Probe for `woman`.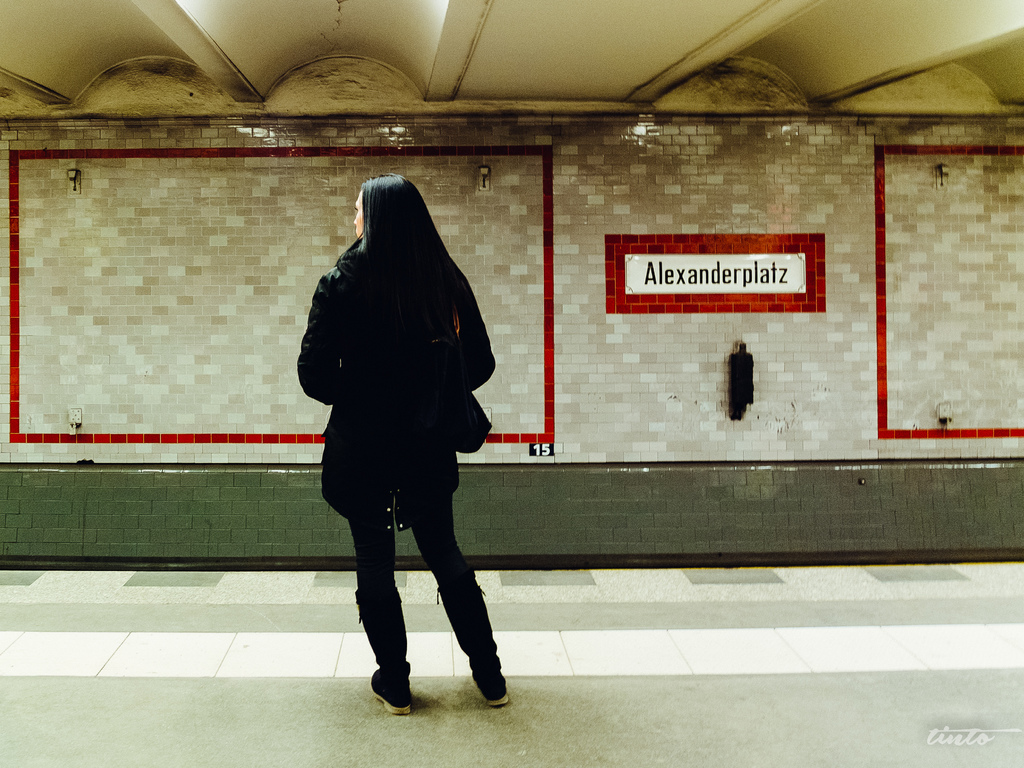
Probe result: 296/174/512/717.
